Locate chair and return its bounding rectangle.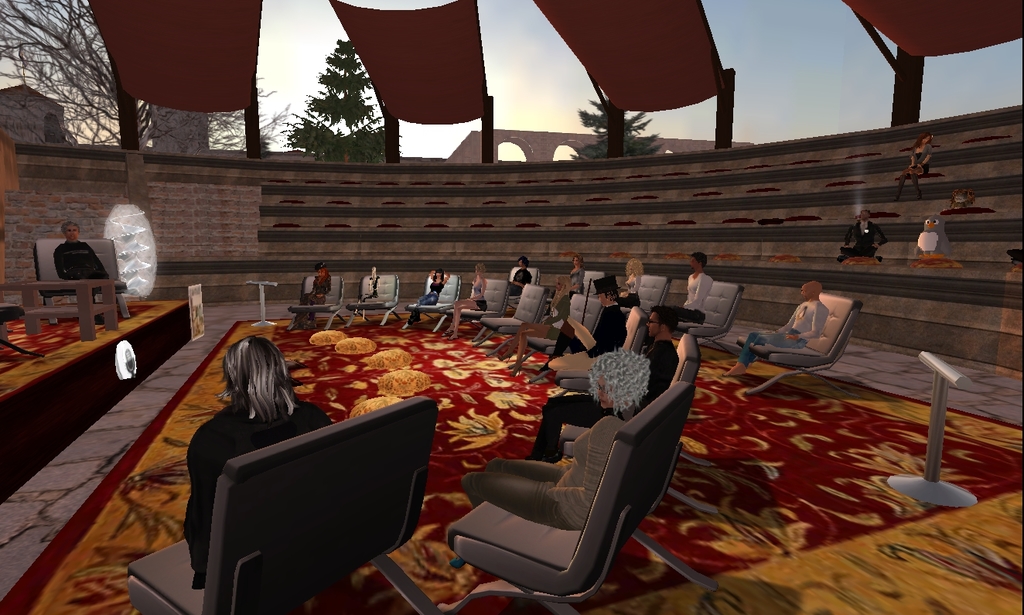
404/272/466/333.
